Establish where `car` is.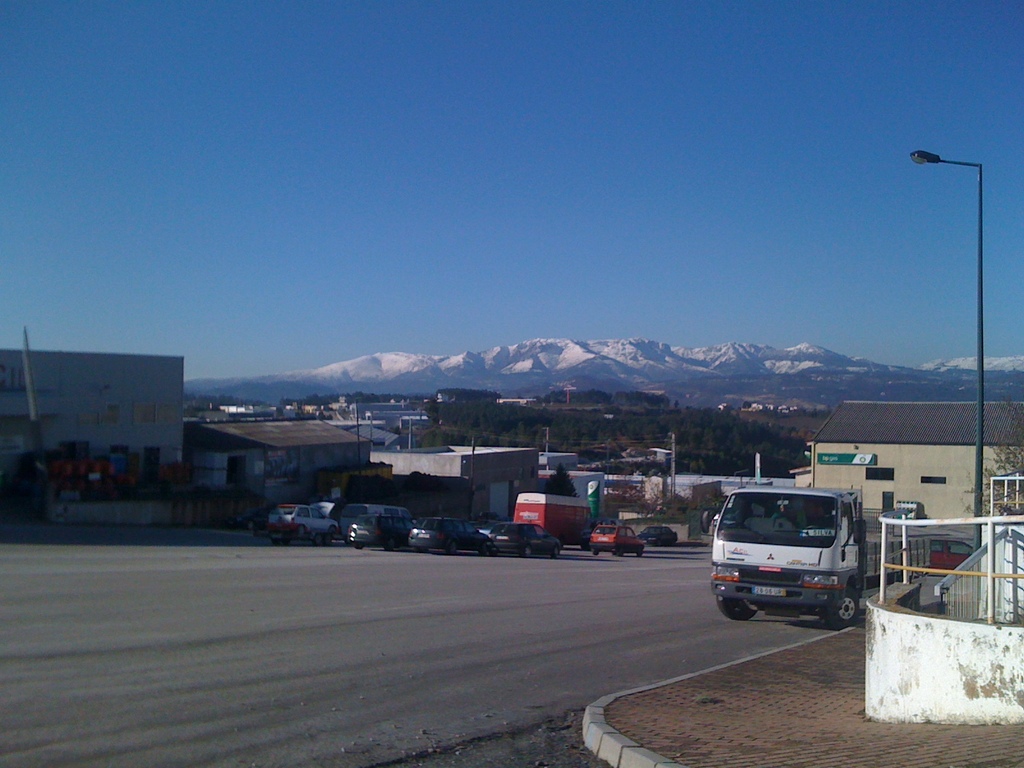
Established at locate(583, 524, 650, 557).
